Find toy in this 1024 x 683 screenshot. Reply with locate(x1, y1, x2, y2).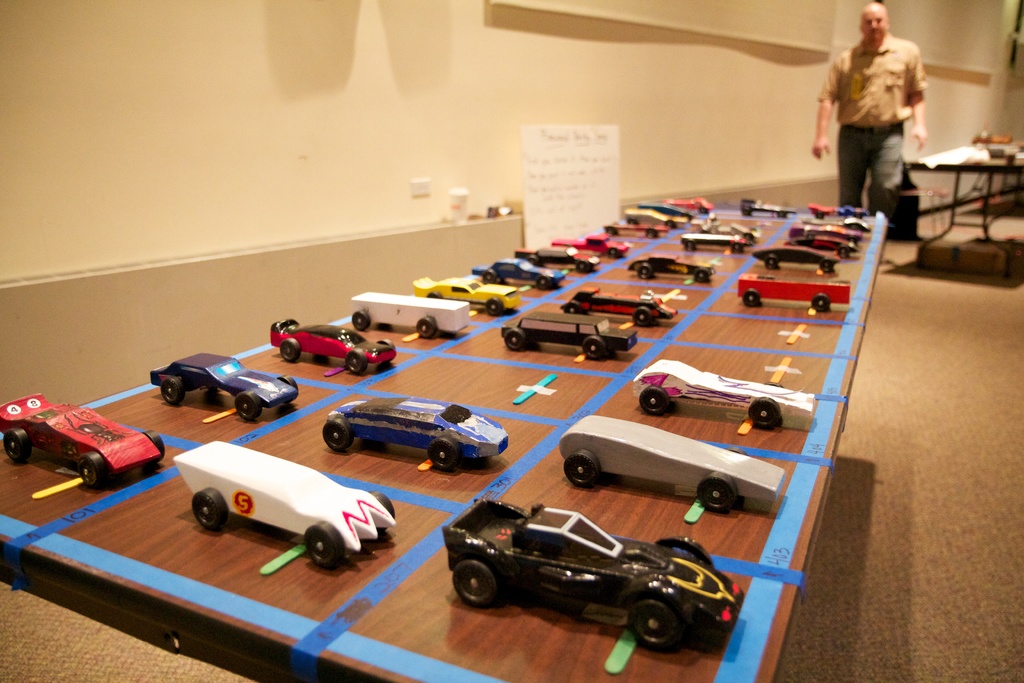
locate(657, 193, 715, 215).
